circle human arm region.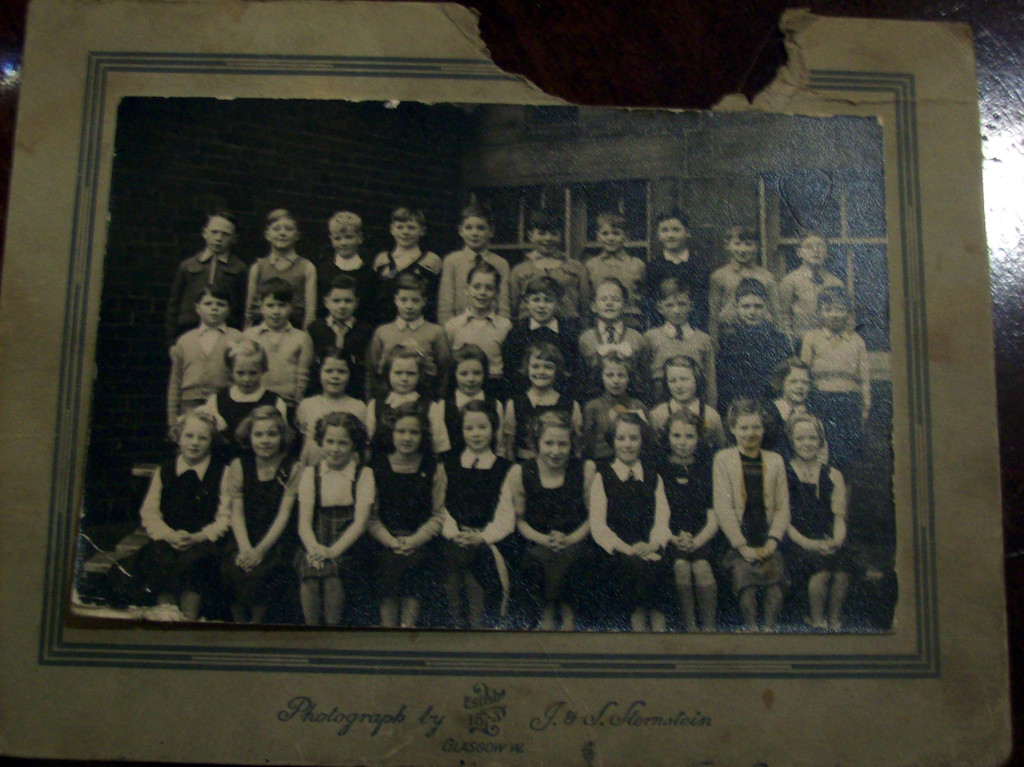
Region: l=753, t=456, r=795, b=559.
